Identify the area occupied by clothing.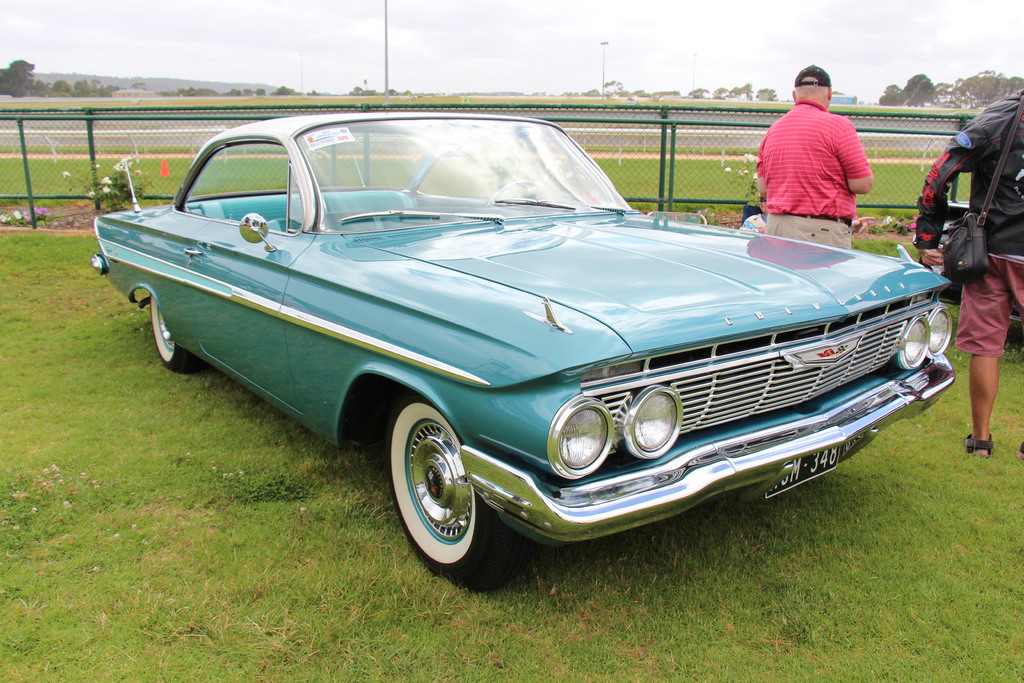
Area: x1=764 y1=76 x2=887 y2=217.
